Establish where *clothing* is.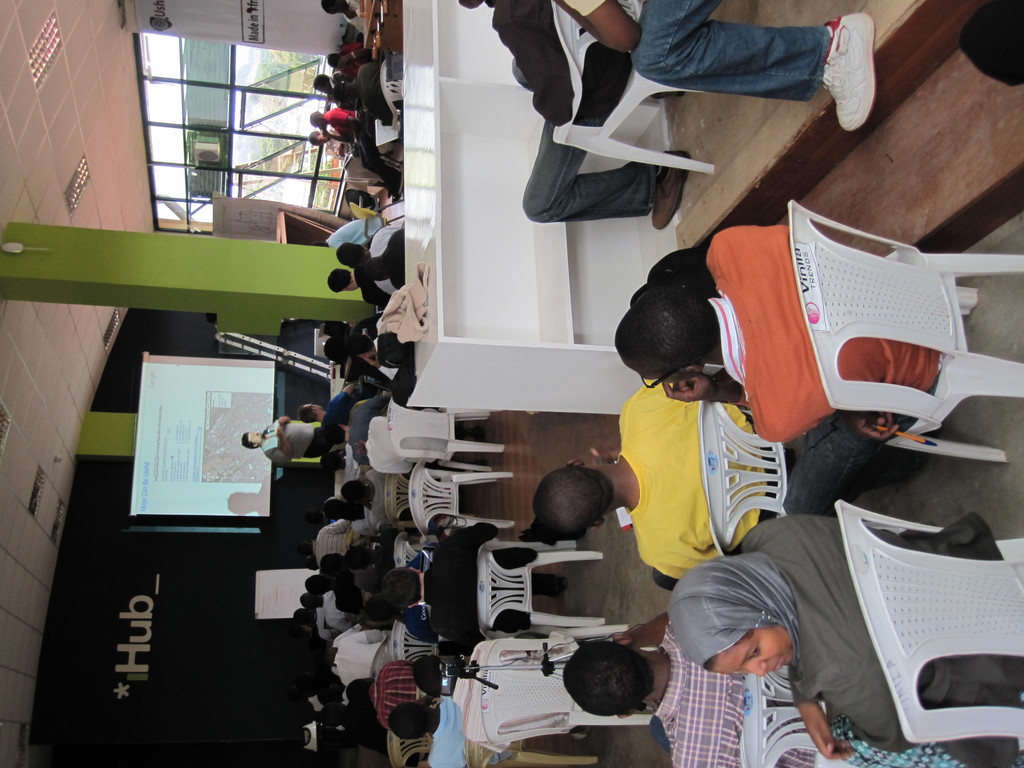
Established at bbox(353, 401, 389, 468).
